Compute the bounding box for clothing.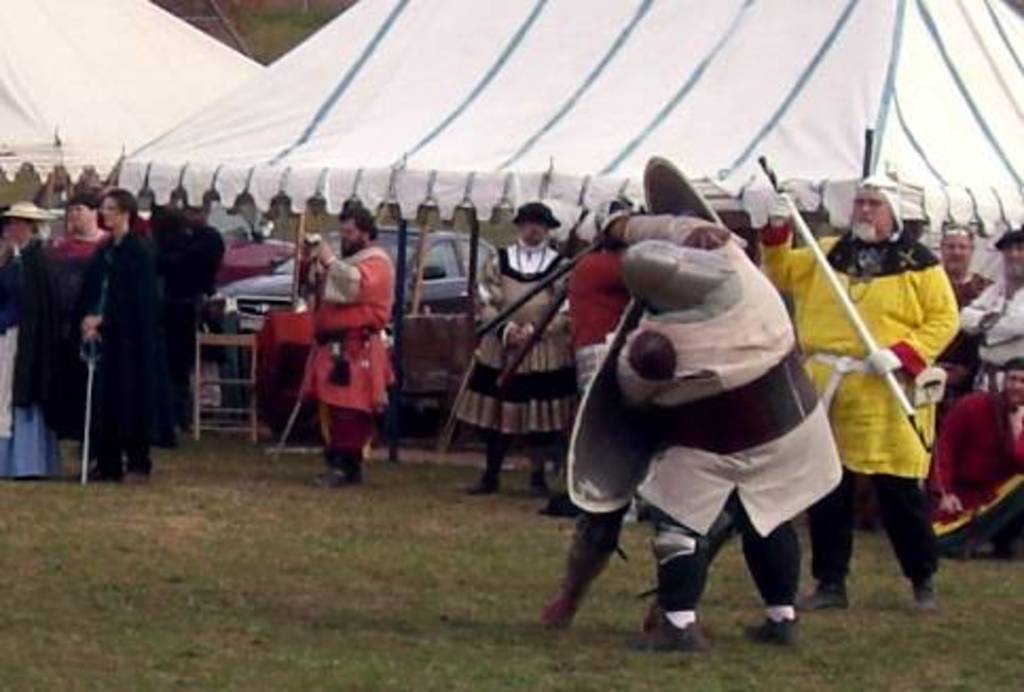
(x1=757, y1=231, x2=961, y2=586).
